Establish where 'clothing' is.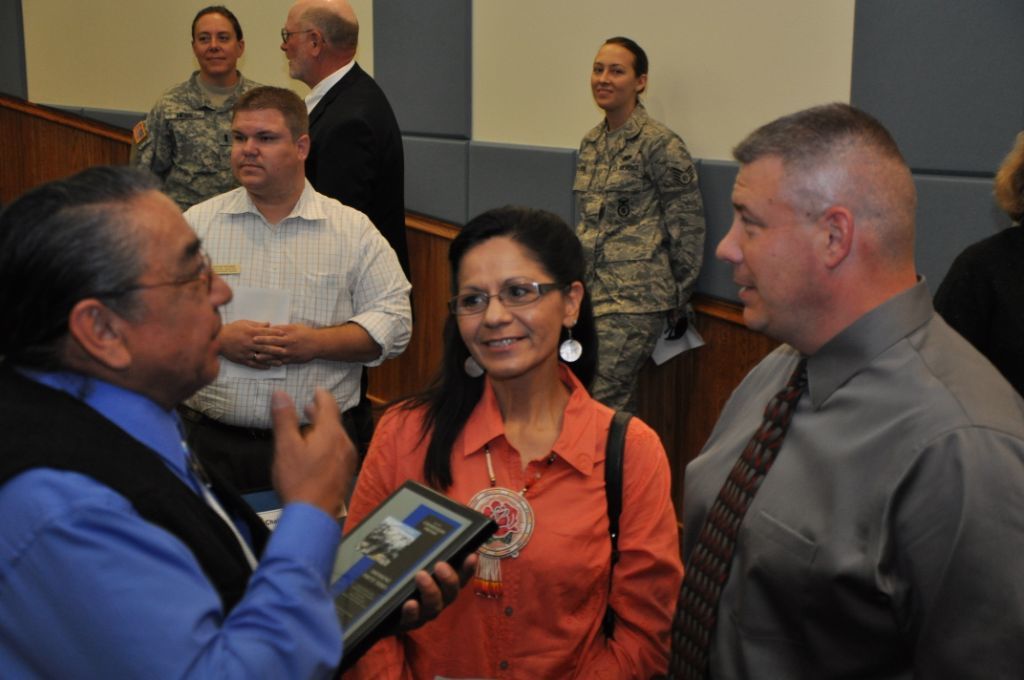
Established at <bbox>341, 362, 684, 679</bbox>.
